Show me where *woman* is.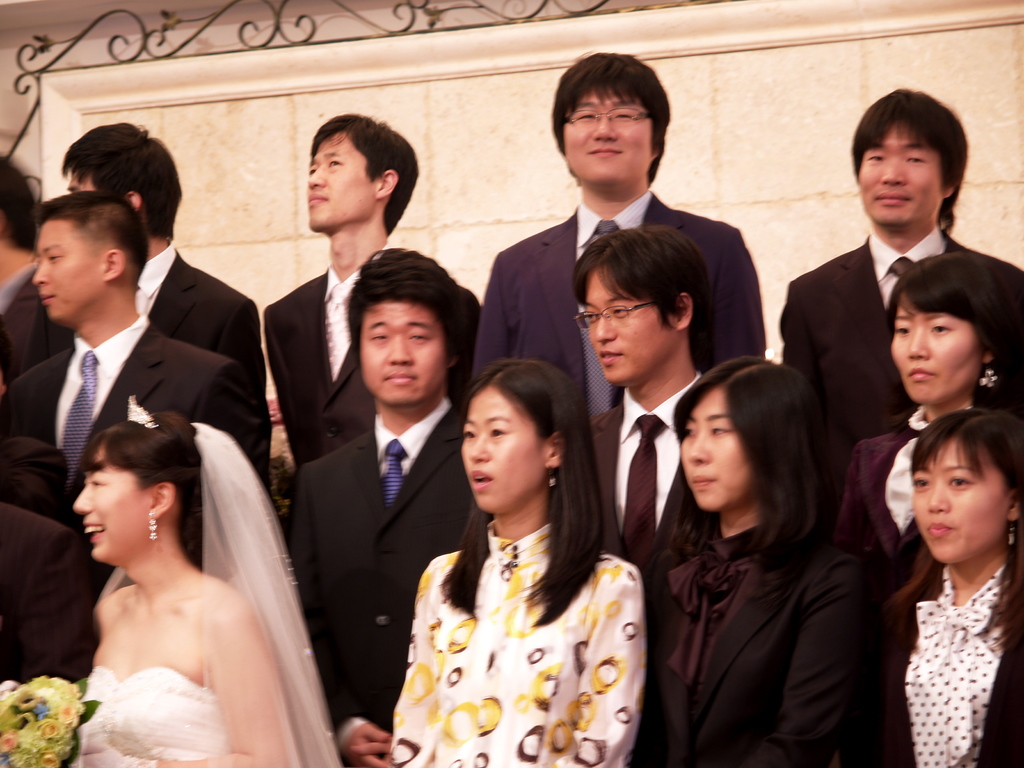
*woman* is at x1=641, y1=351, x2=883, y2=767.
